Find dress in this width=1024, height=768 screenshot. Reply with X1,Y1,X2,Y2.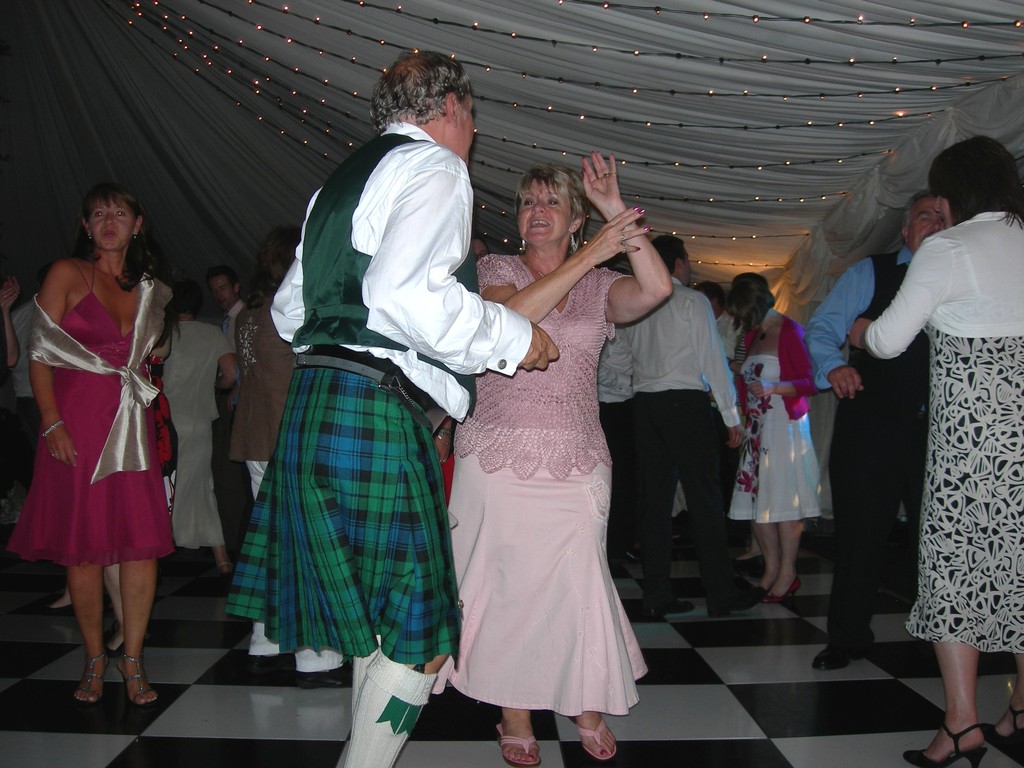
6,259,181,563.
